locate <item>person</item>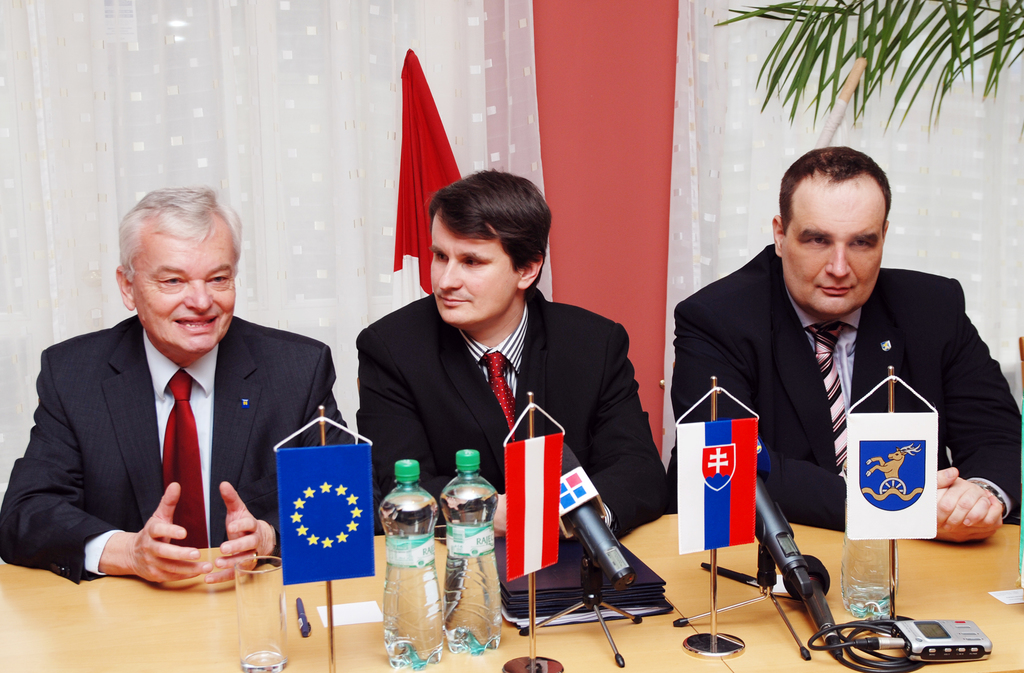
[x1=669, y1=144, x2=1023, y2=546]
